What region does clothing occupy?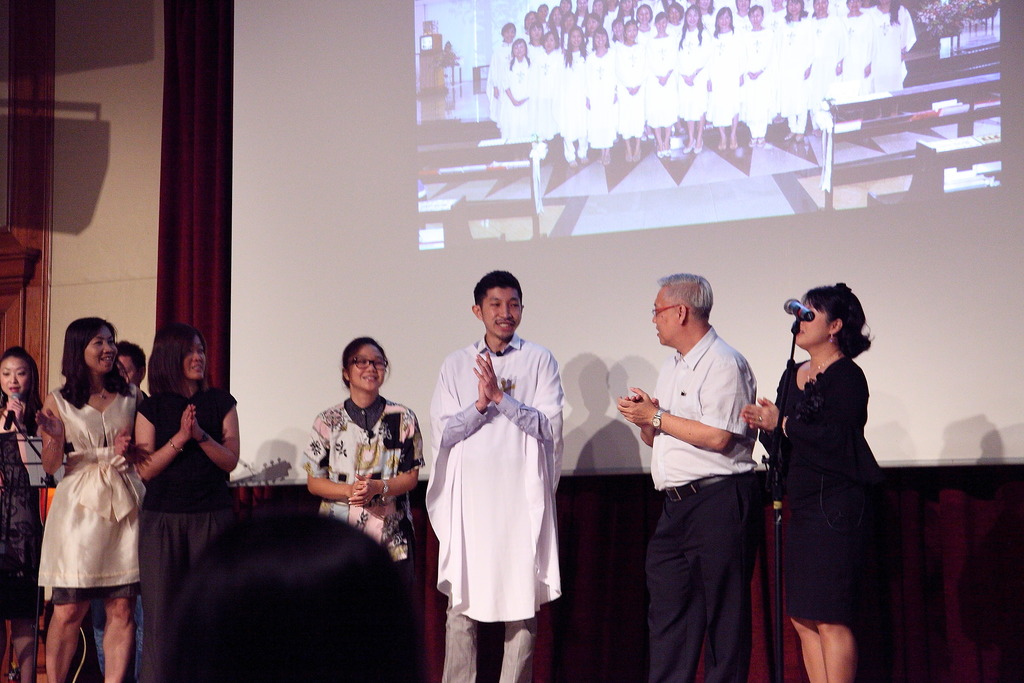
rect(757, 354, 882, 631).
